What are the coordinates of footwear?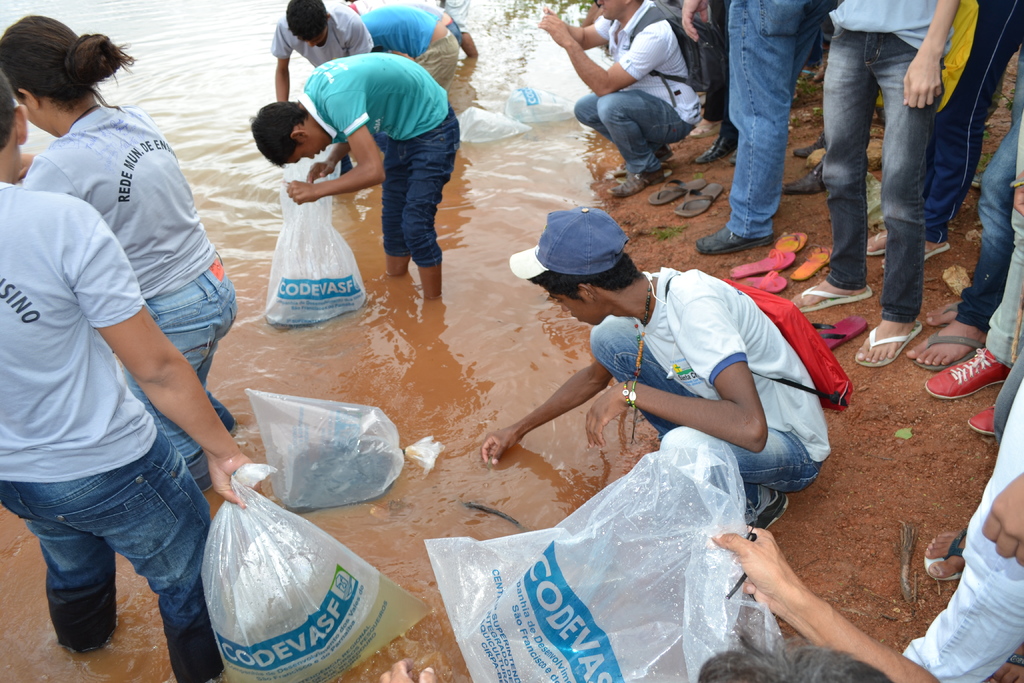
{"left": 876, "top": 243, "right": 954, "bottom": 261}.
